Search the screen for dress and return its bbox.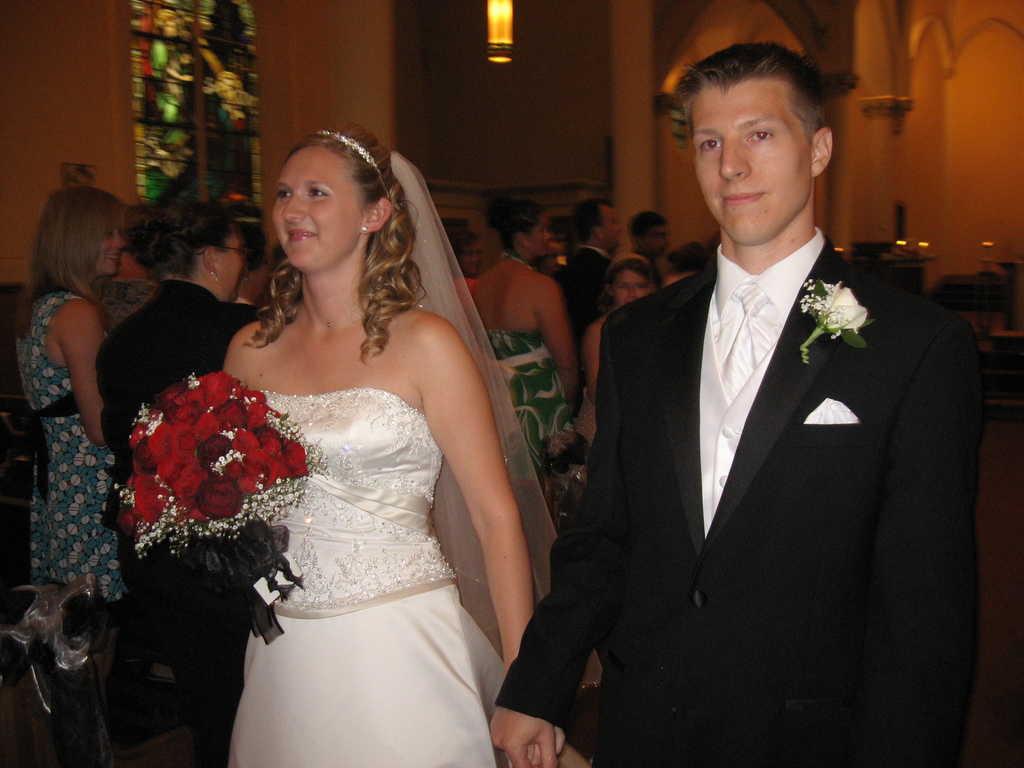
Found: pyautogui.locateOnScreen(477, 248, 576, 483).
